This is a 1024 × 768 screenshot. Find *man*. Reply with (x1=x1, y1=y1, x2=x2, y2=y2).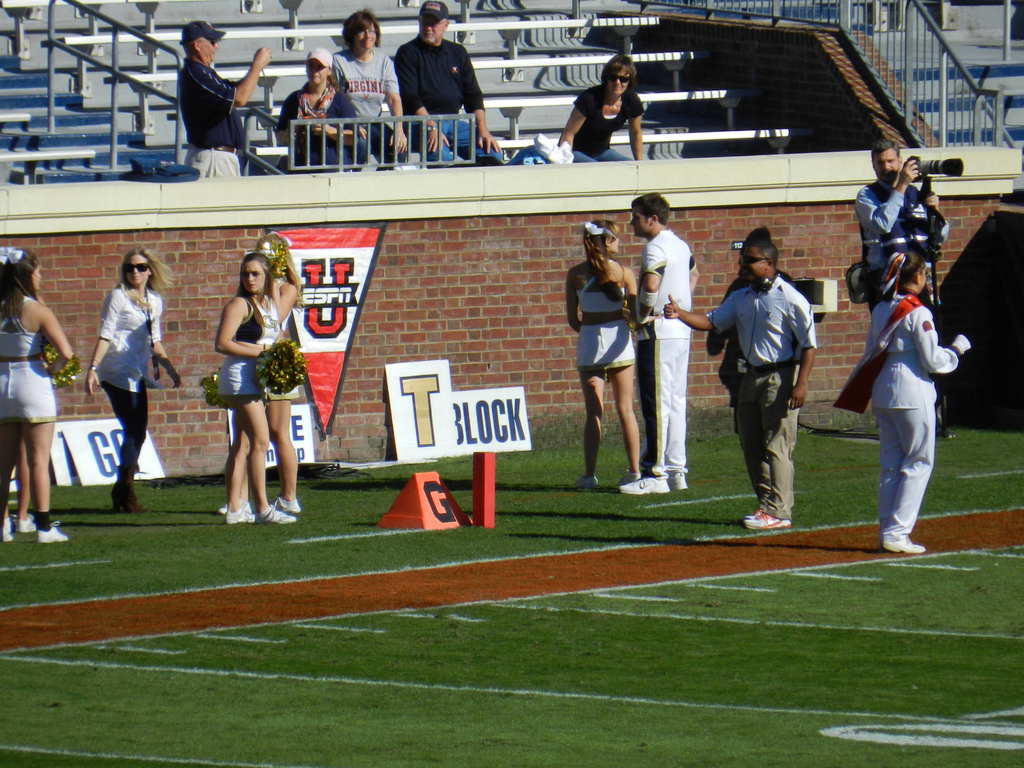
(x1=662, y1=239, x2=816, y2=532).
